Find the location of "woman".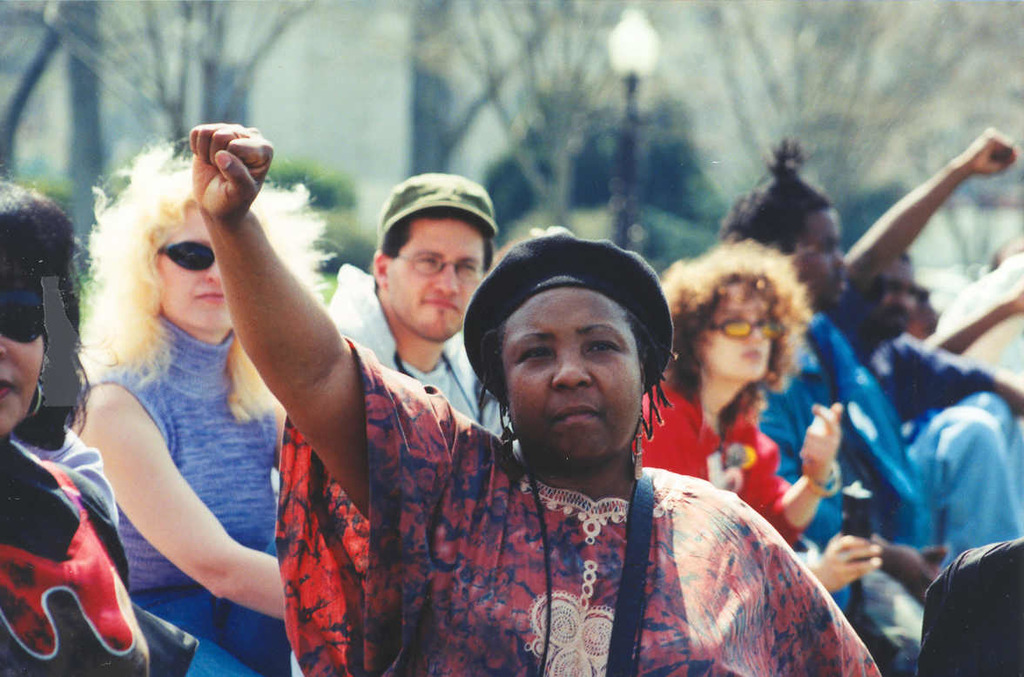
Location: 181,120,883,676.
